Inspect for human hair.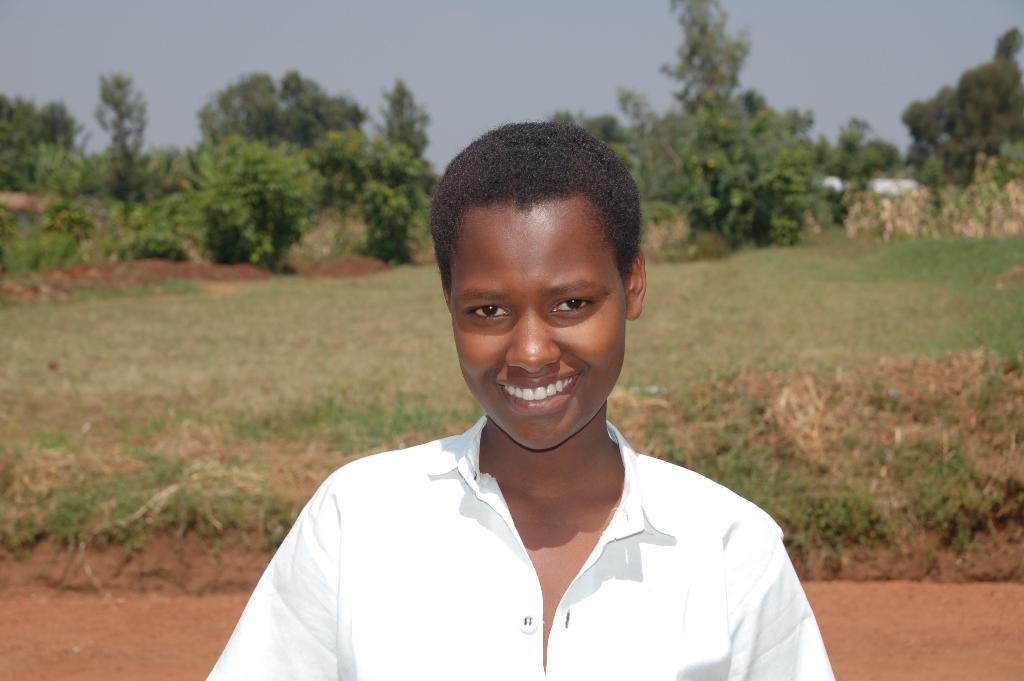
Inspection: left=434, top=137, right=630, bottom=293.
